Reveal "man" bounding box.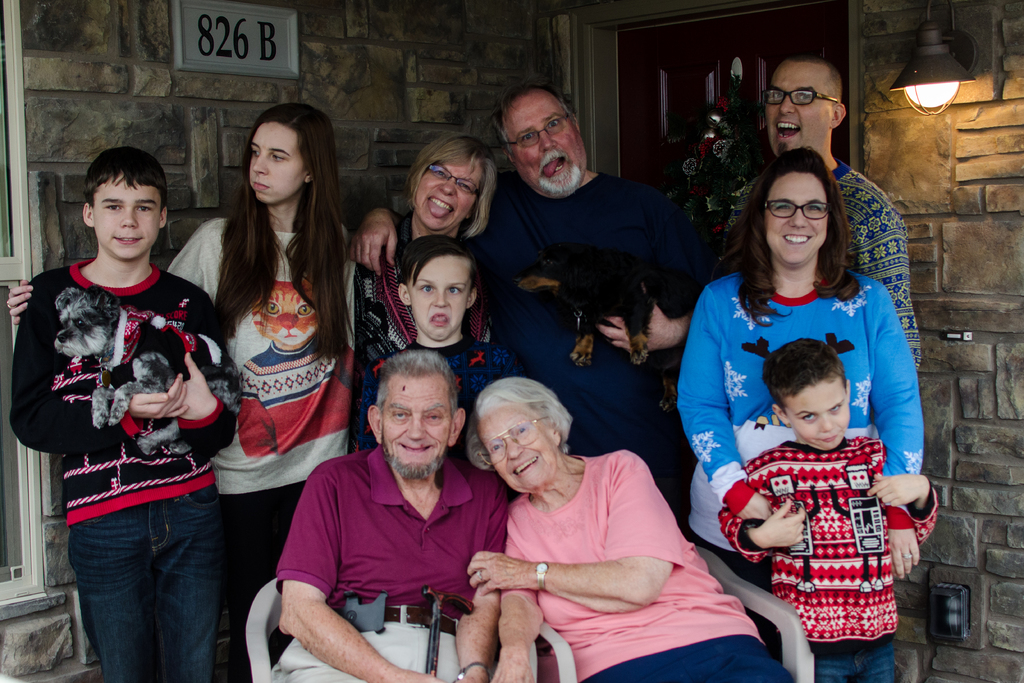
Revealed: x1=349, y1=83, x2=696, y2=521.
